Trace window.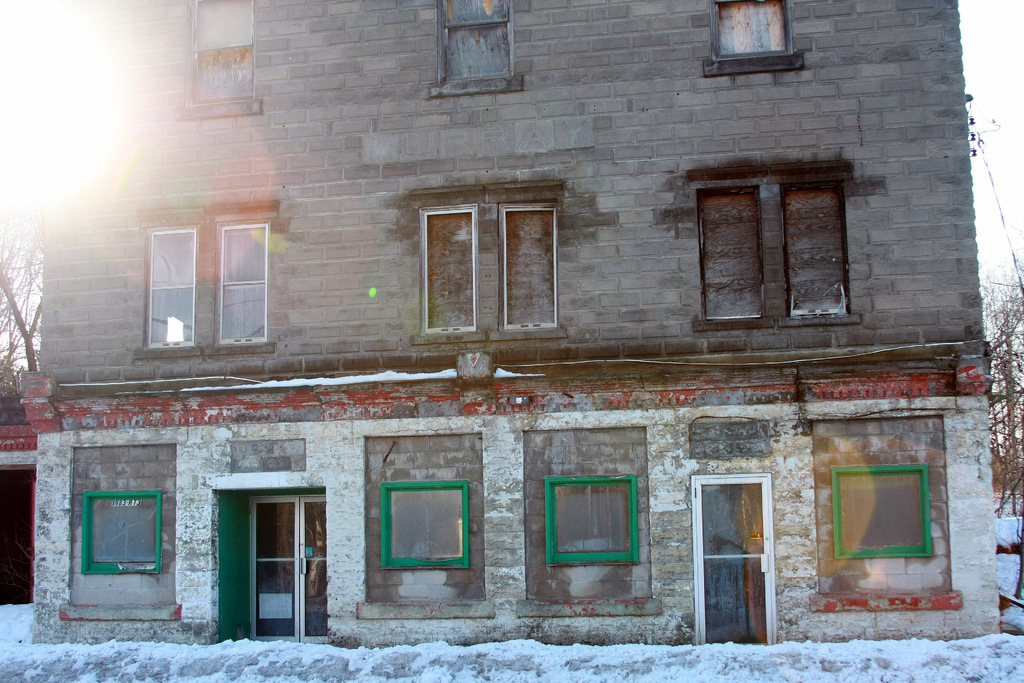
Traced to 833:463:931:555.
